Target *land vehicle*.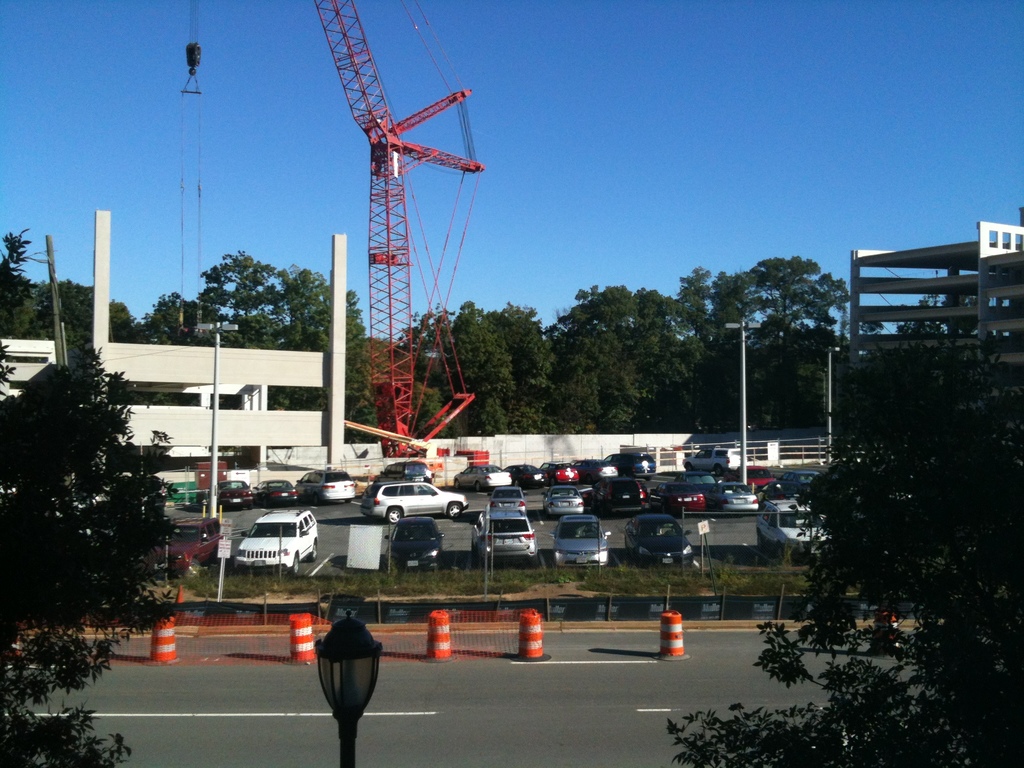
Target region: 574/459/619/484.
